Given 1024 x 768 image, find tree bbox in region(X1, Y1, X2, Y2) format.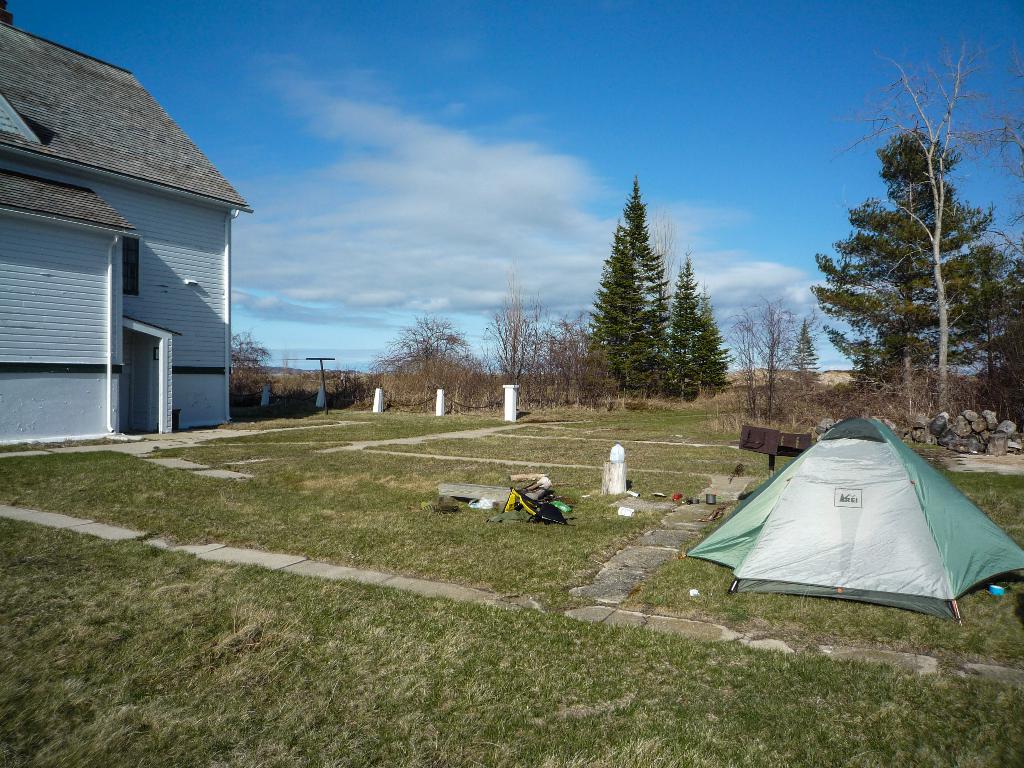
region(721, 287, 803, 421).
